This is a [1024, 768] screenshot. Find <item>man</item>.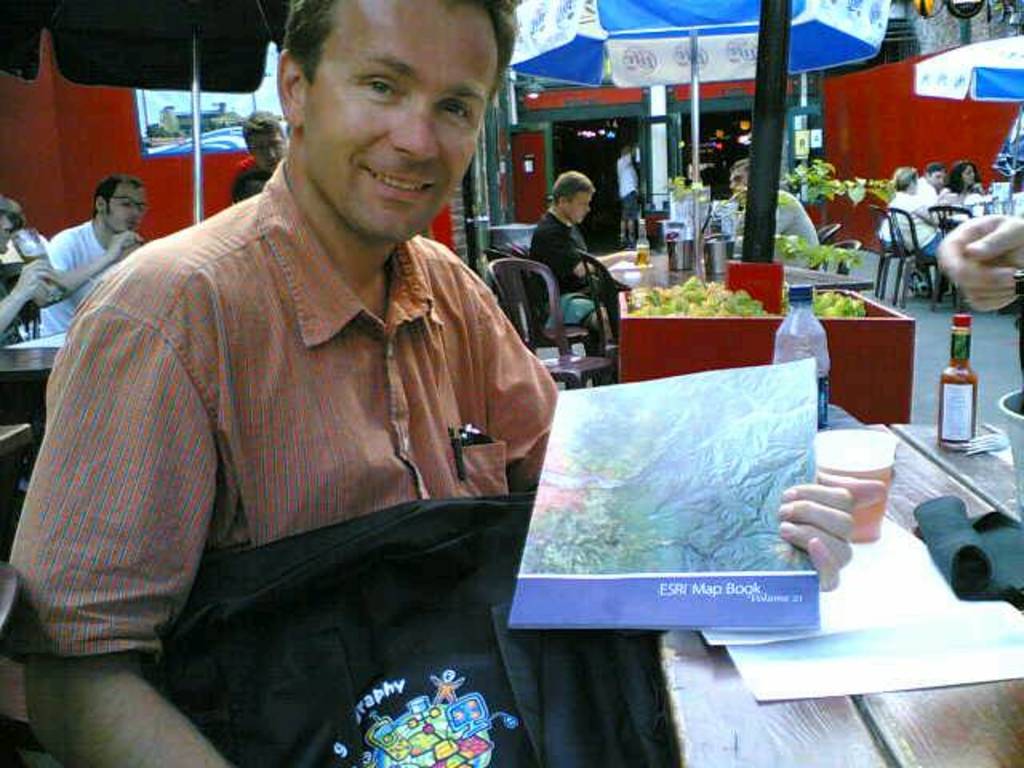
Bounding box: 230:109:299:210.
